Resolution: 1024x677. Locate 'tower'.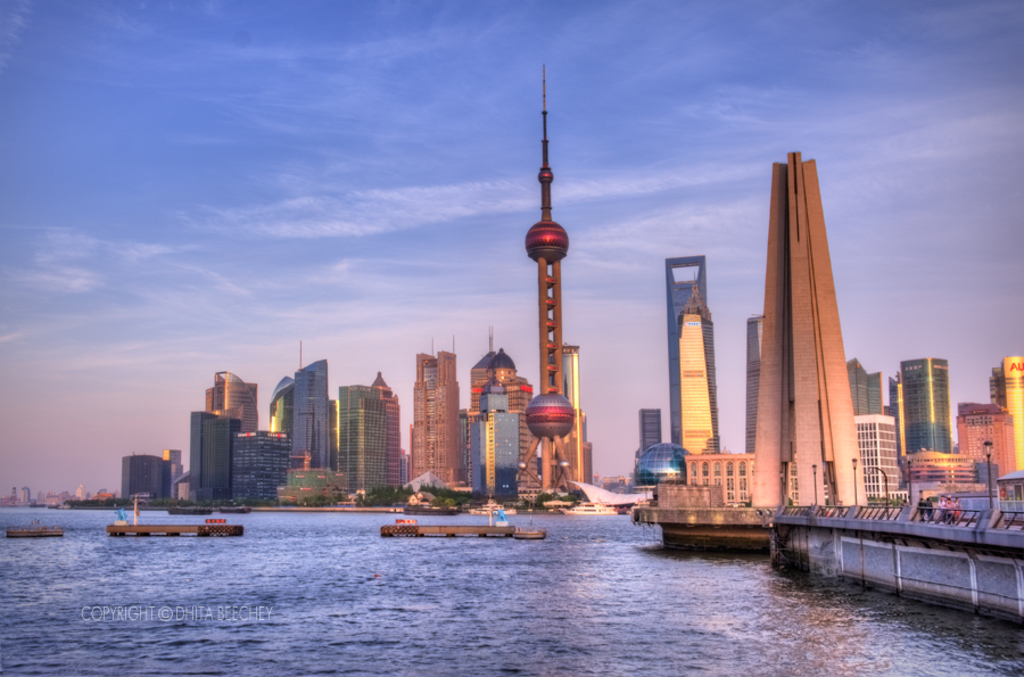
l=287, t=357, r=333, b=469.
